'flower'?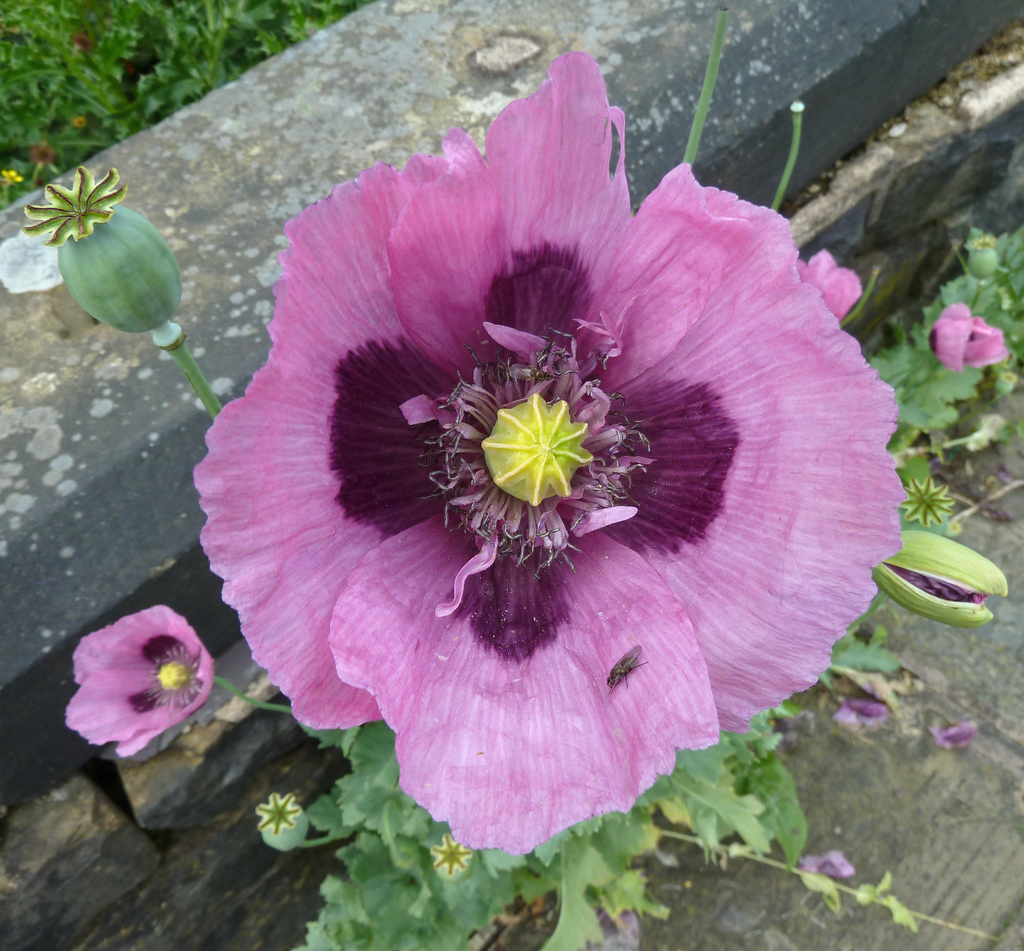
61/604/212/759
